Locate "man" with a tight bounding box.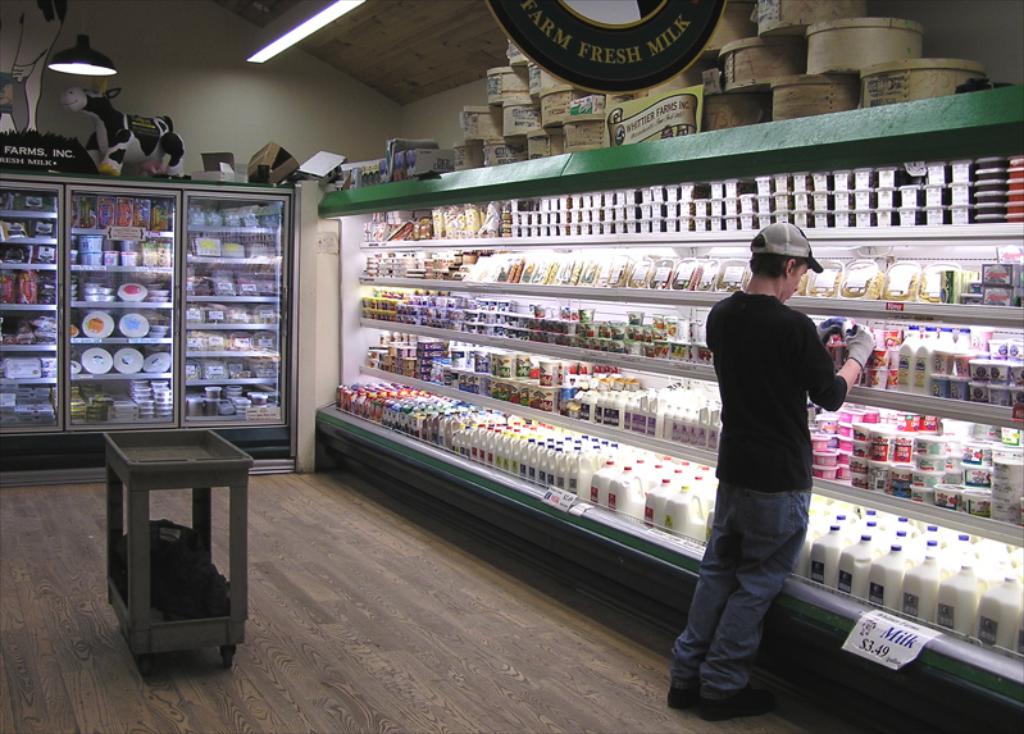
region(705, 232, 857, 702).
